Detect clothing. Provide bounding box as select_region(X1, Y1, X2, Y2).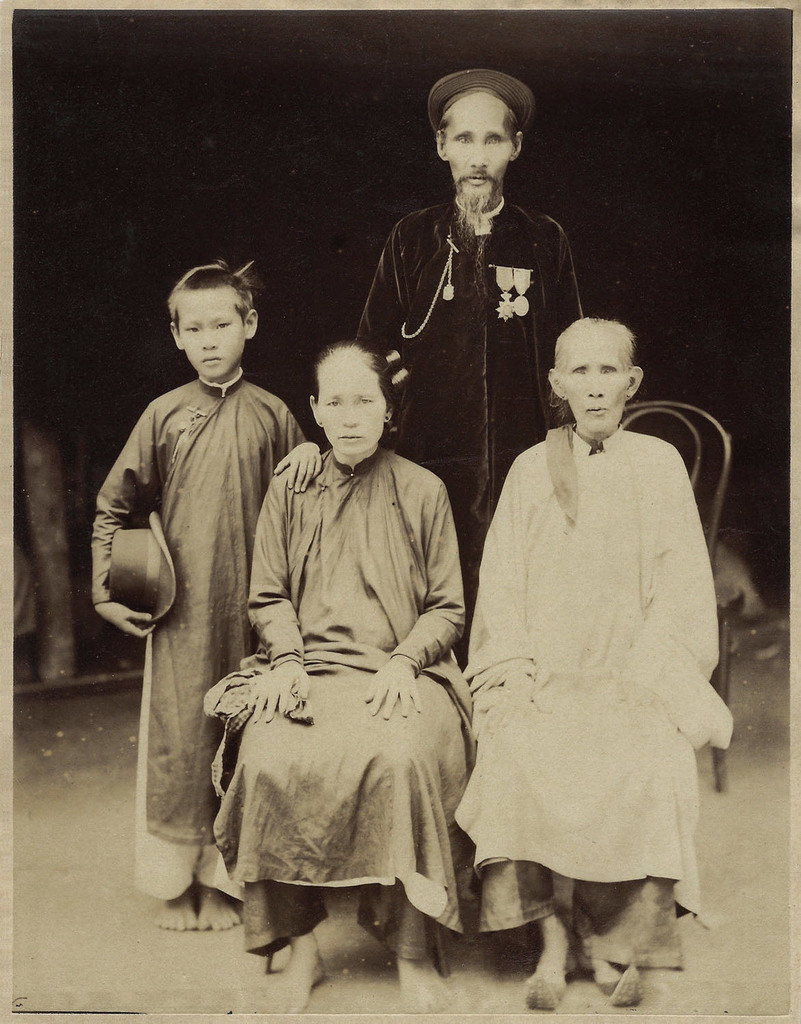
select_region(89, 361, 307, 909).
